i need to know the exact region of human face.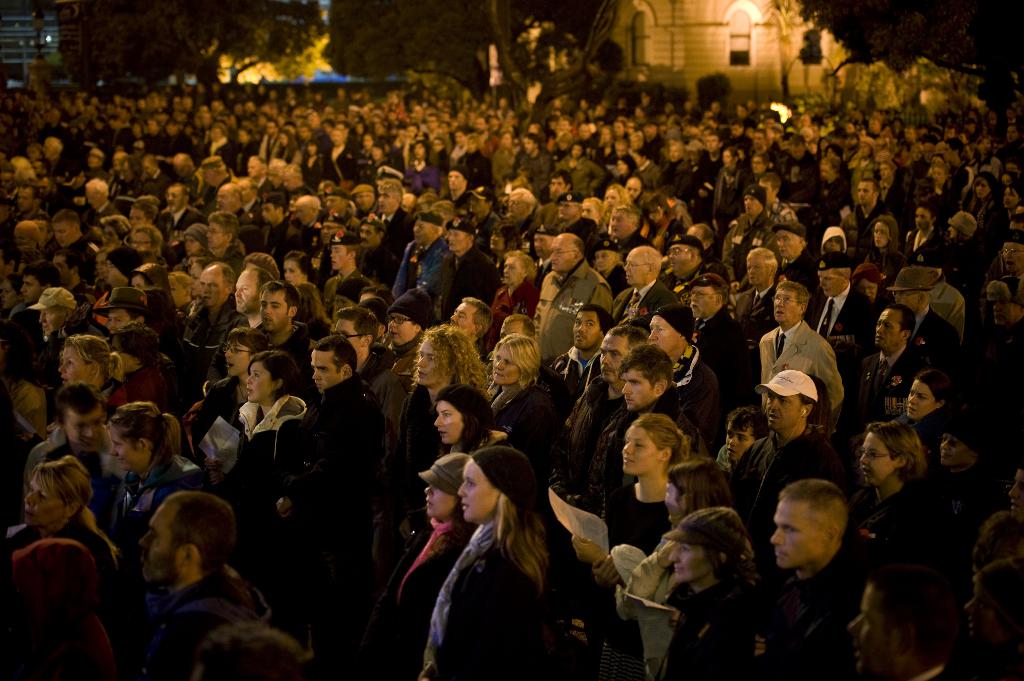
Region: [203,223,224,246].
